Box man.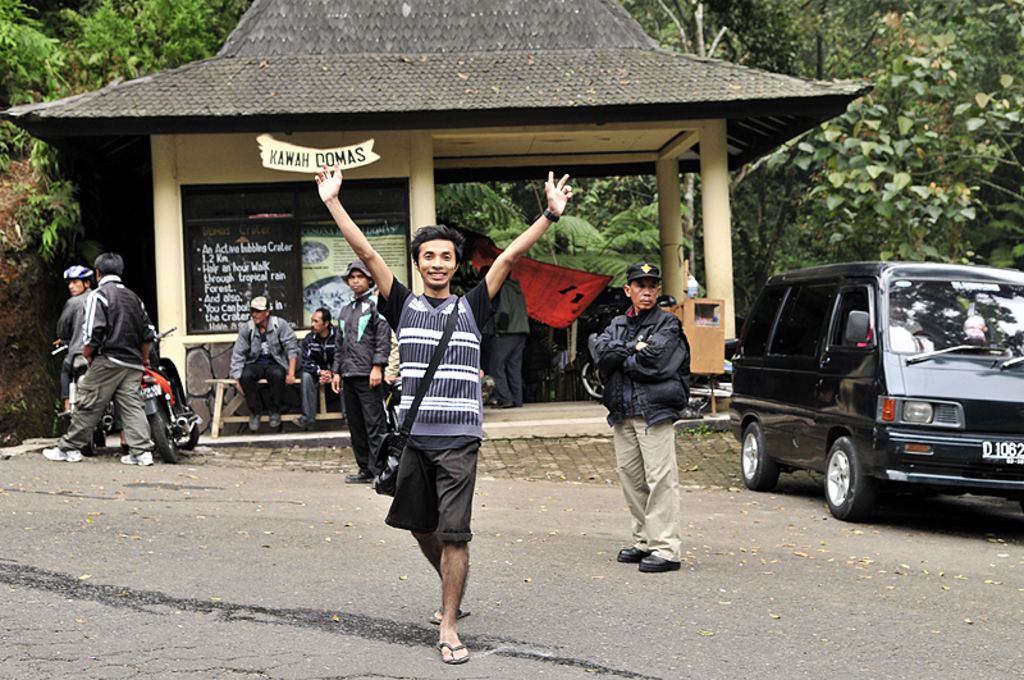
586 263 694 576.
